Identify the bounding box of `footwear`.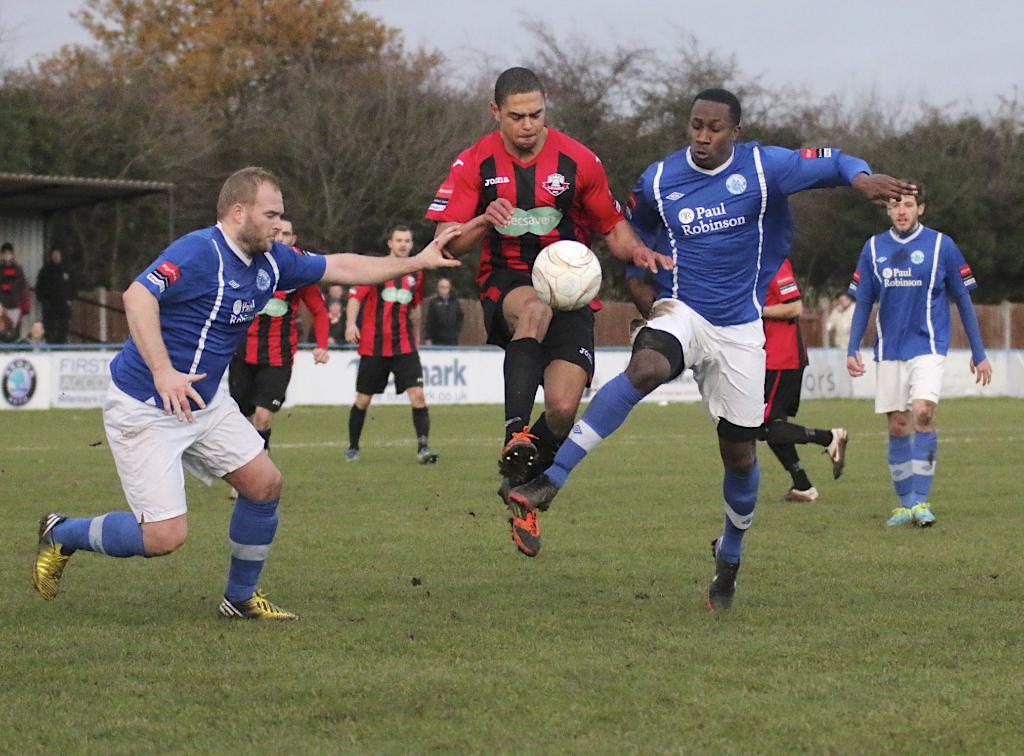
select_region(821, 427, 850, 481).
